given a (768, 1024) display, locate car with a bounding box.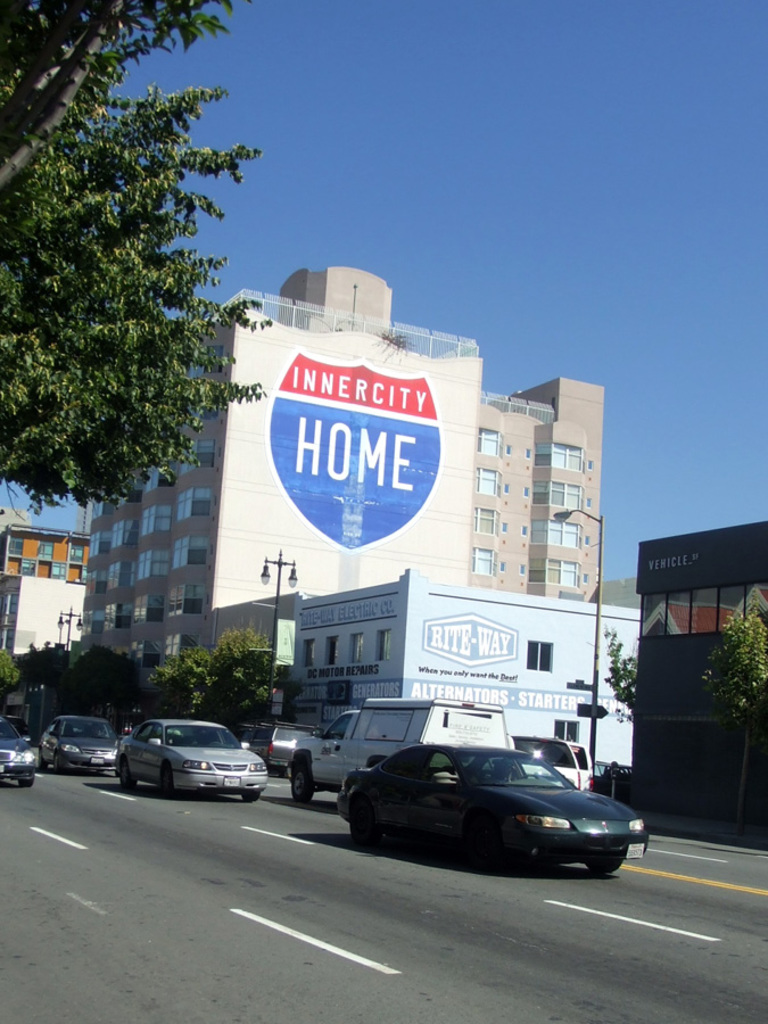
Located: locate(512, 736, 586, 791).
